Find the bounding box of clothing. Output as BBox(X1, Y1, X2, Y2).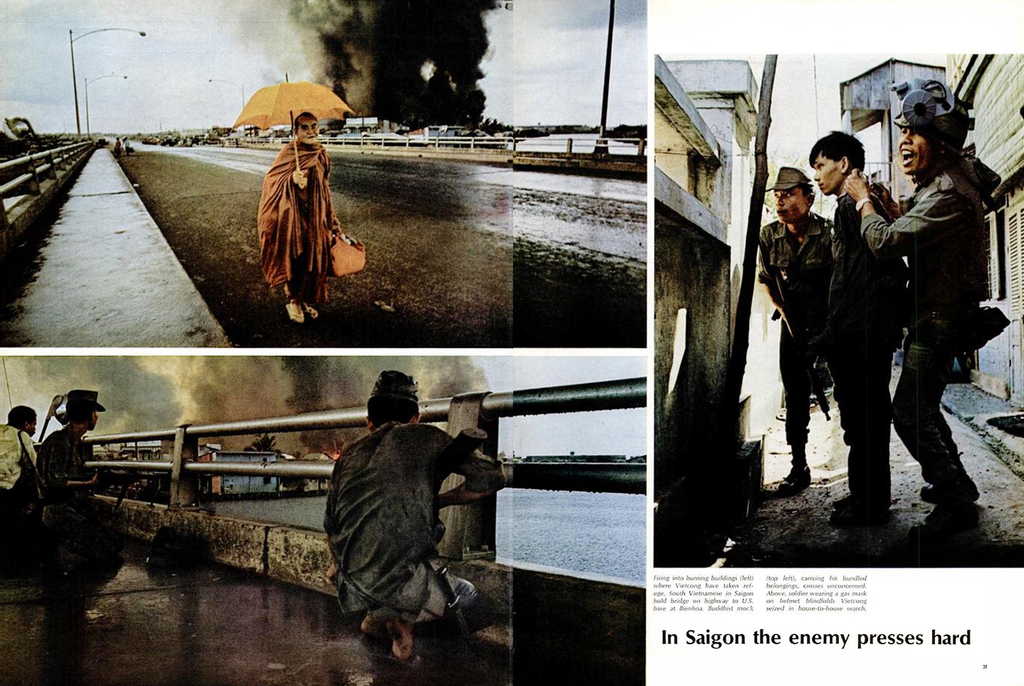
BBox(254, 137, 334, 306).
